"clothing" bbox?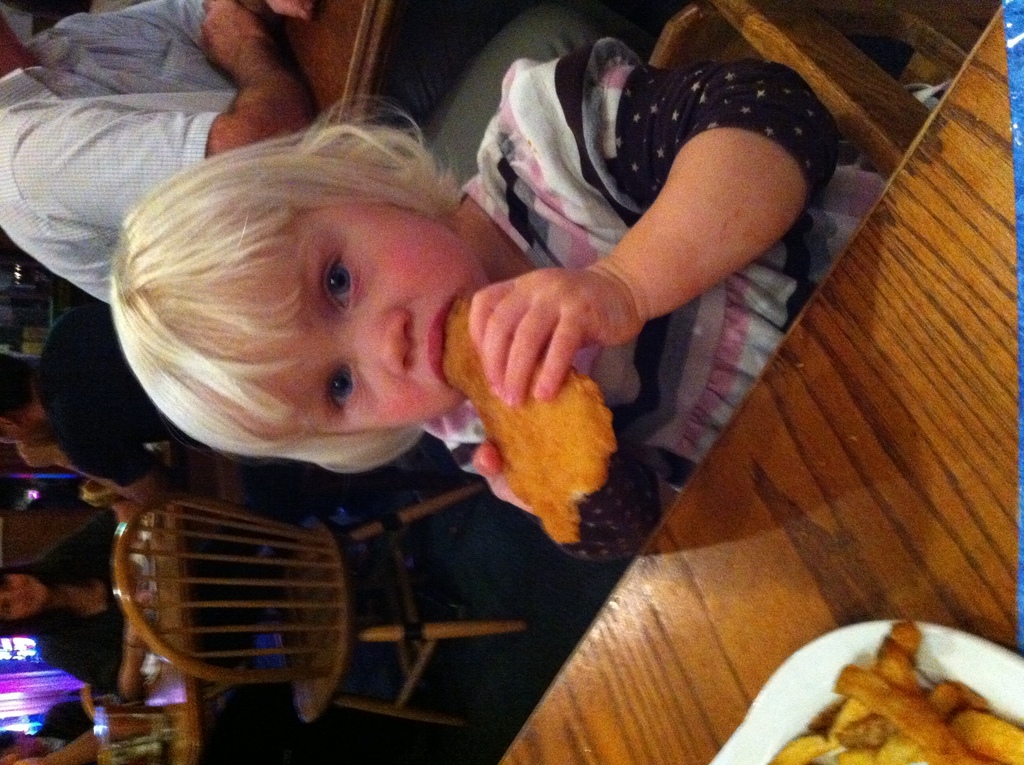
x1=35, y1=701, x2=95, y2=736
